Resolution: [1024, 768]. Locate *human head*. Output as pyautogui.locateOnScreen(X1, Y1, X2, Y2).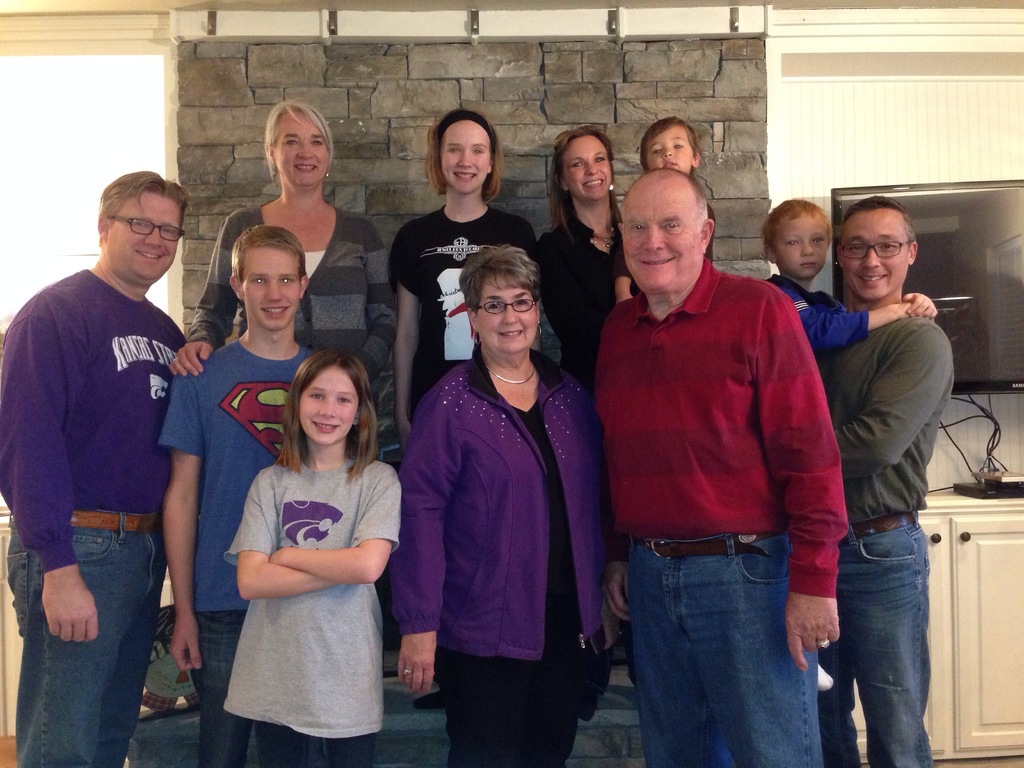
pyautogui.locateOnScreen(95, 170, 189, 288).
